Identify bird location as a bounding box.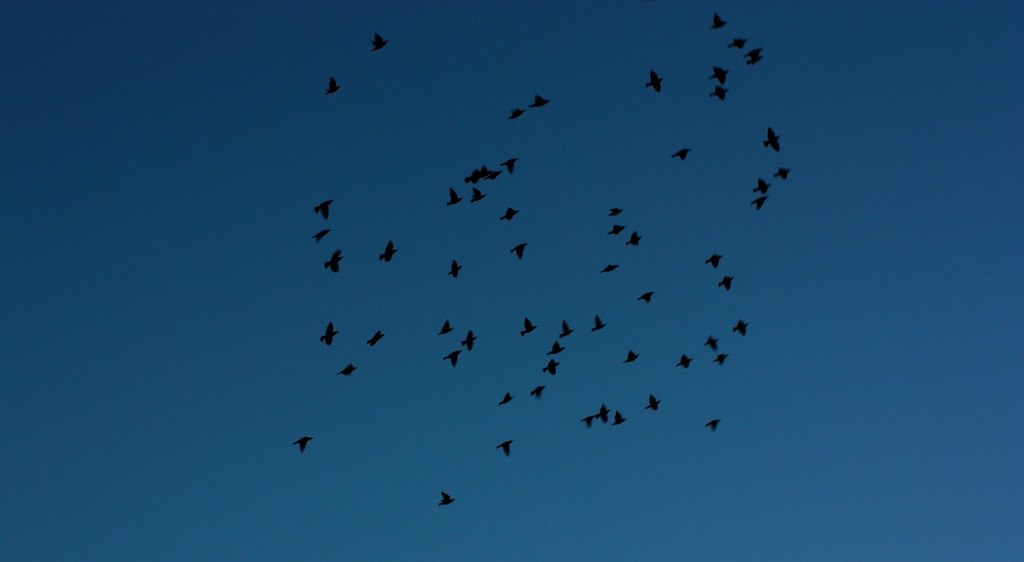
l=675, t=351, r=693, b=372.
